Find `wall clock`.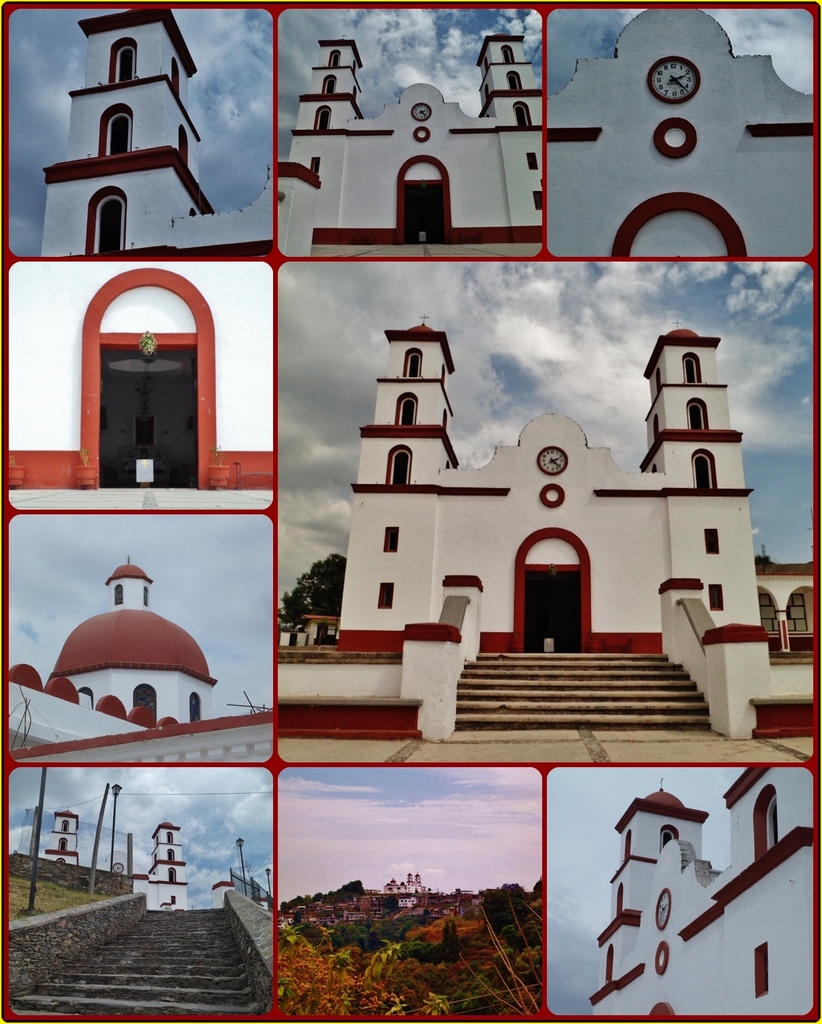
(535, 446, 570, 476).
